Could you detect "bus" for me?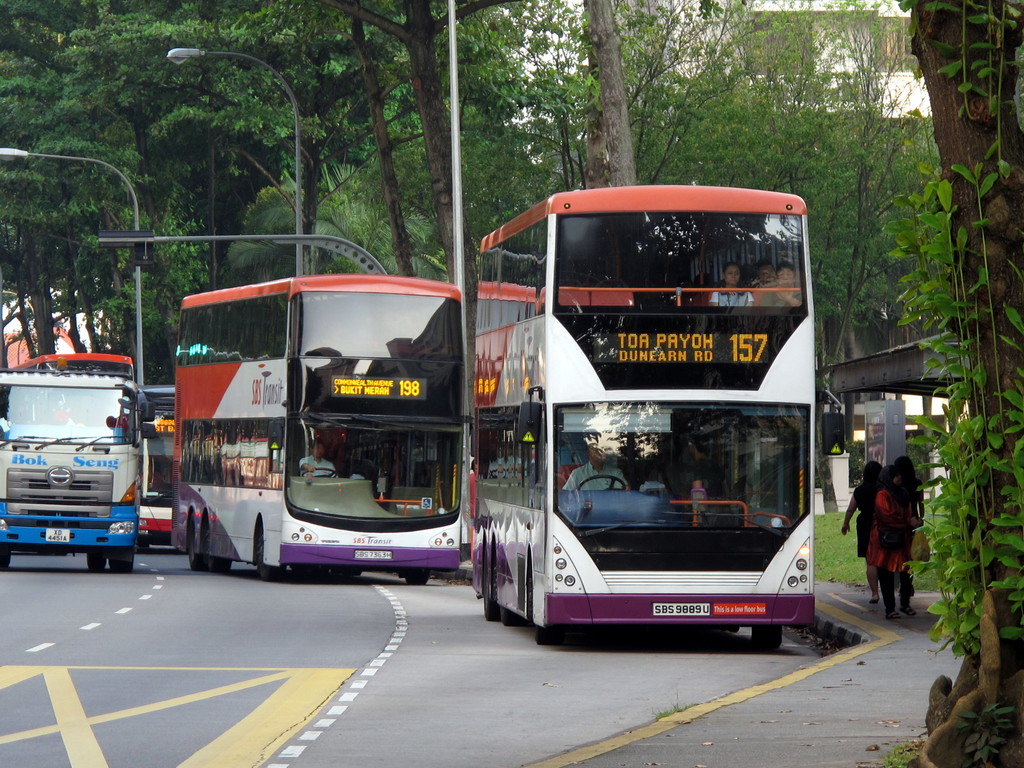
Detection result: locate(15, 358, 134, 381).
